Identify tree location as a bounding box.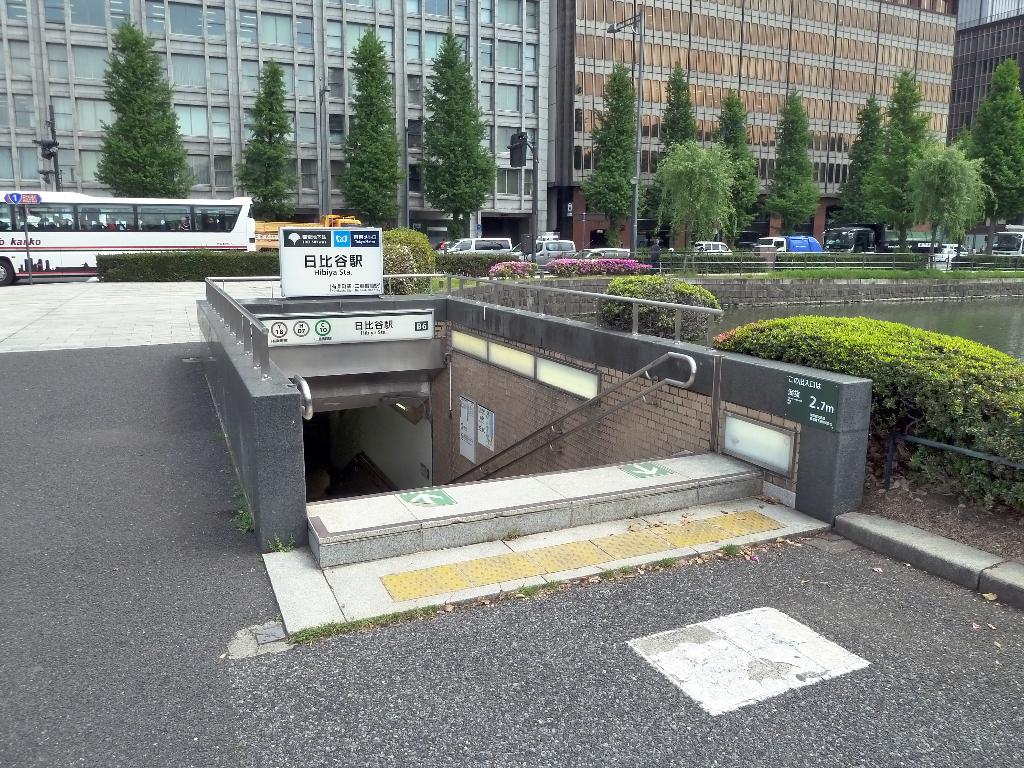
box(904, 136, 1000, 260).
